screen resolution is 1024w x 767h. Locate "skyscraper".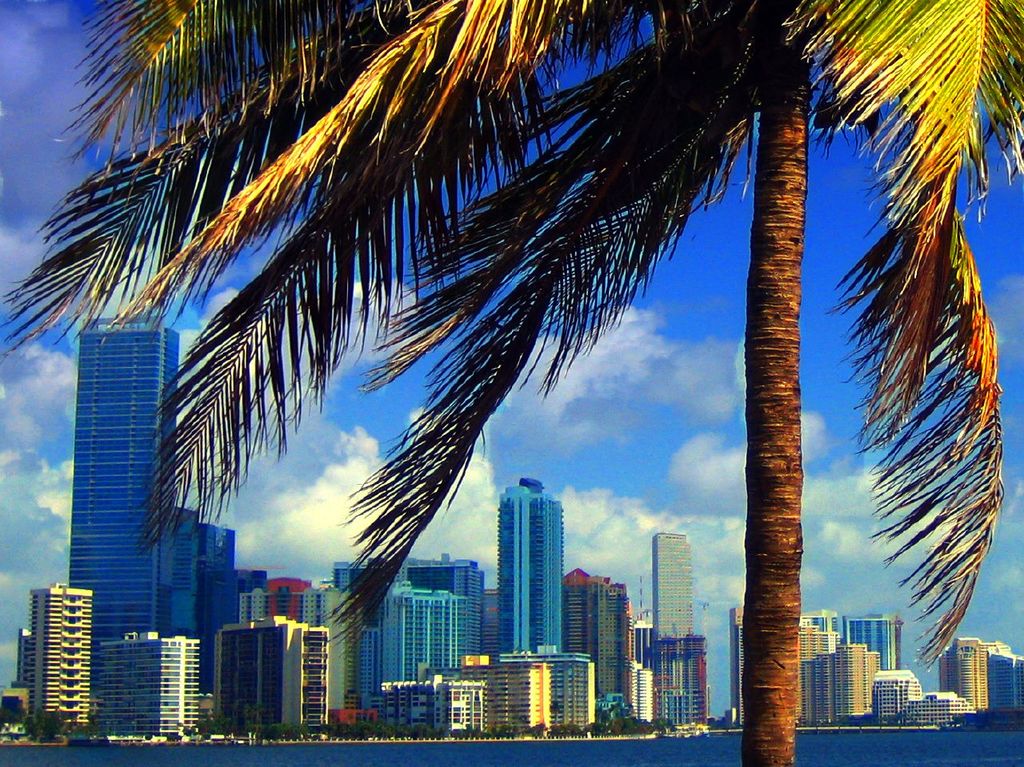
(left=243, top=581, right=402, bottom=735).
